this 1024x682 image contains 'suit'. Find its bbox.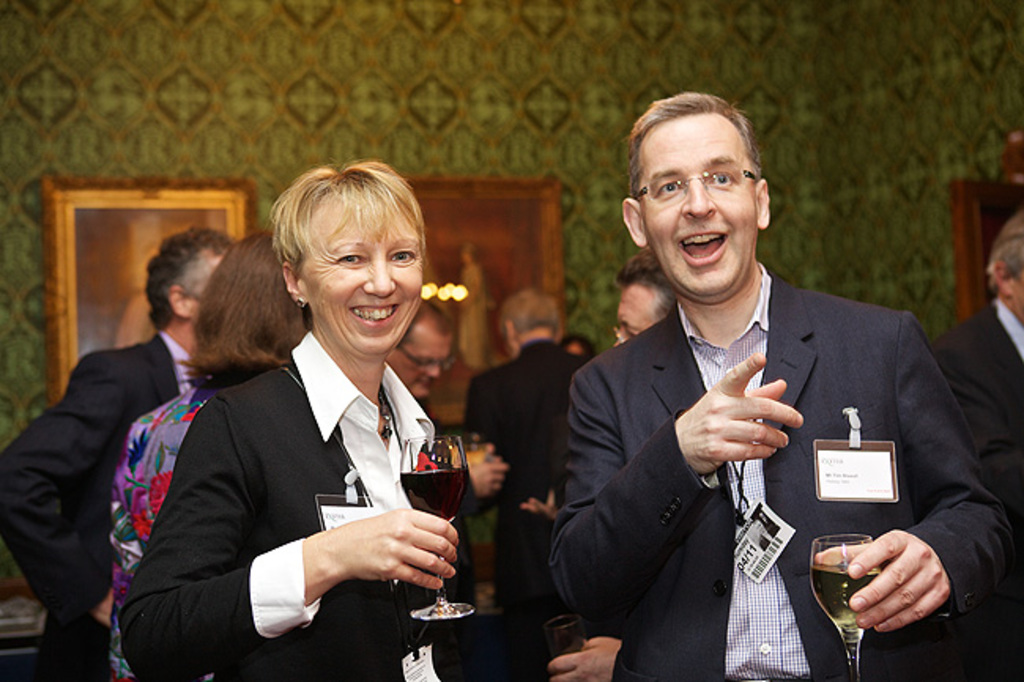
0, 328, 197, 680.
